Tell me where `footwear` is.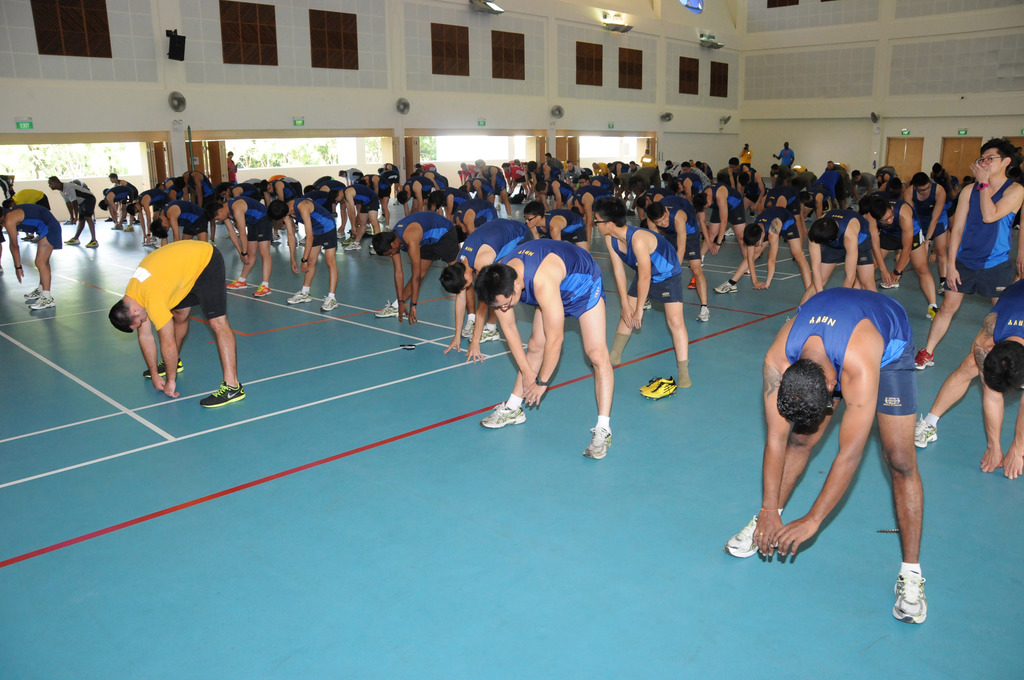
`footwear` is at region(228, 277, 245, 290).
